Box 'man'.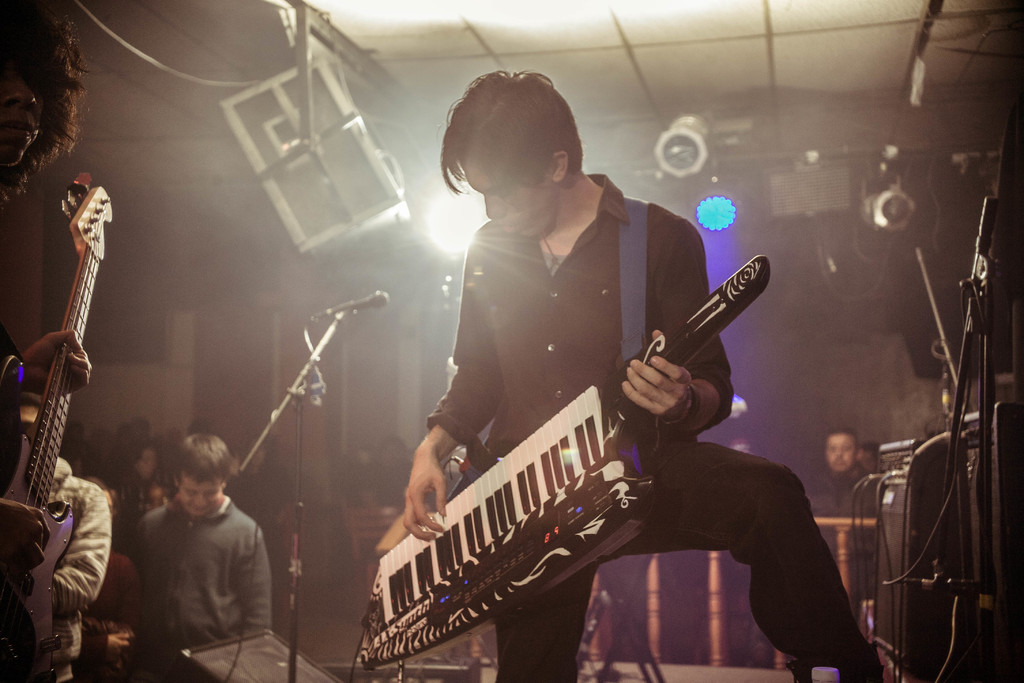
detection(404, 68, 887, 682).
